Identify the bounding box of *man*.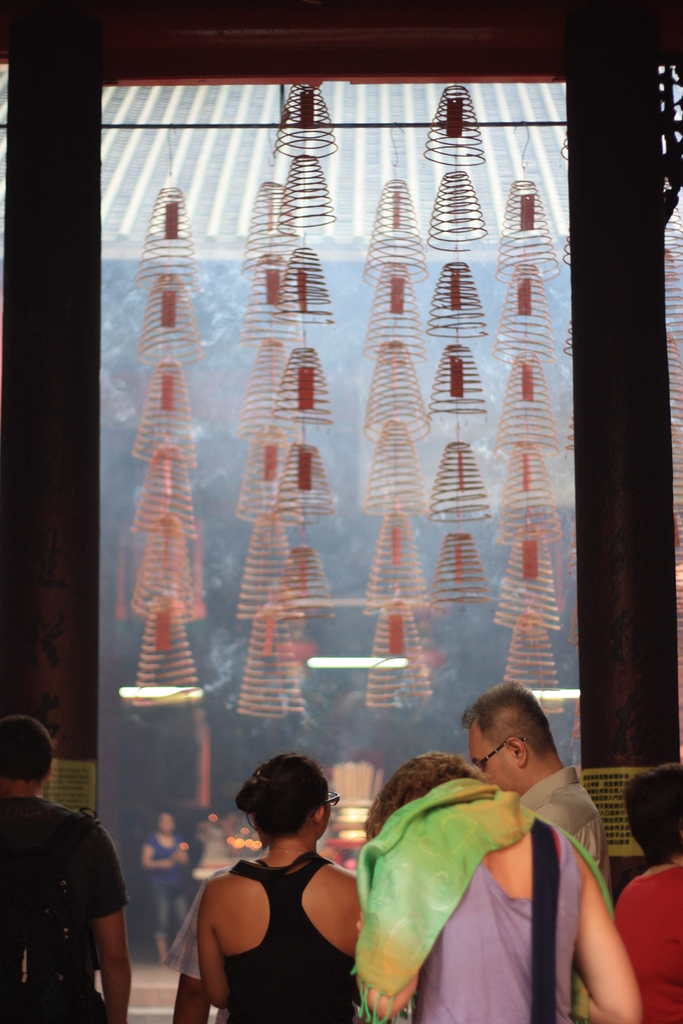
(left=8, top=755, right=140, bottom=1016).
